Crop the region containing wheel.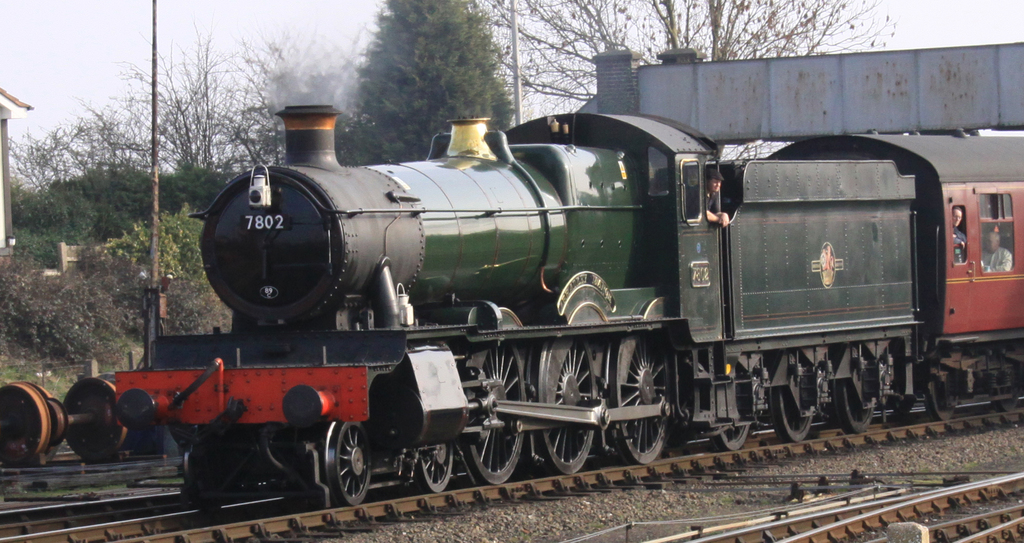
Crop region: (928, 358, 970, 421).
